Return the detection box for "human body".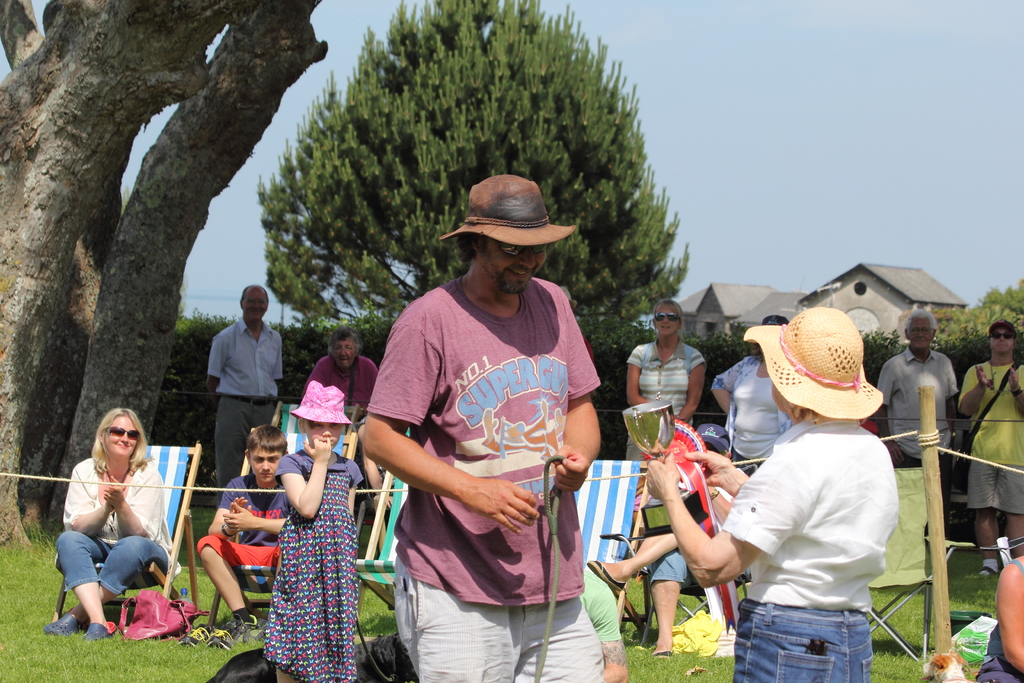
<region>709, 353, 801, 475</region>.
